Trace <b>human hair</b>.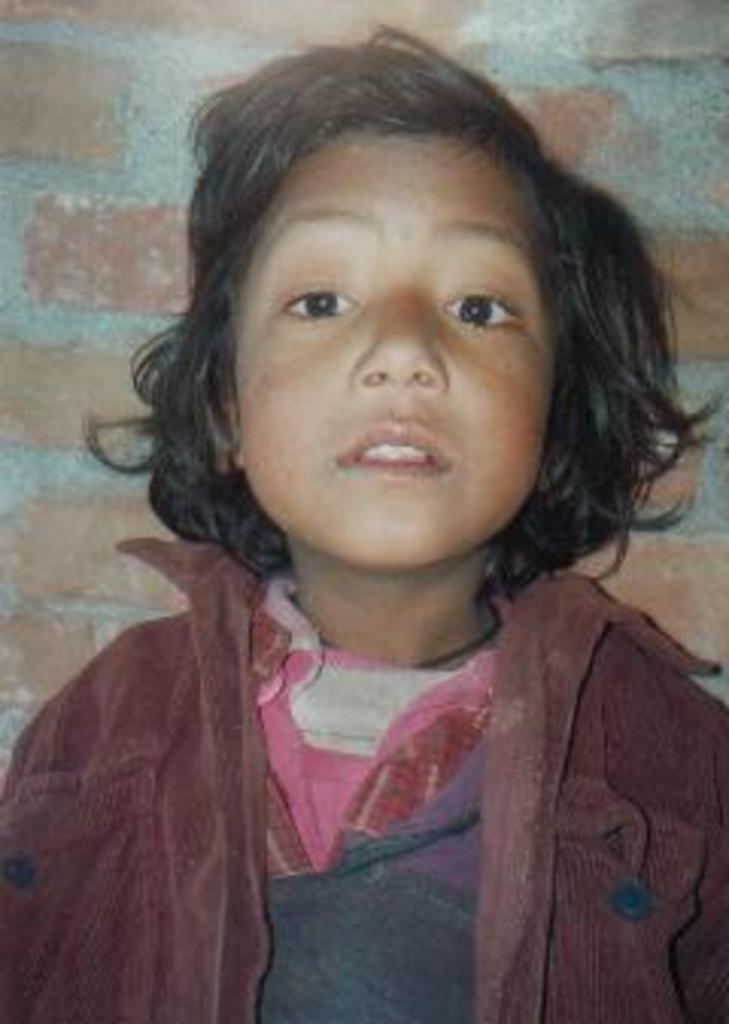
Traced to region(149, 27, 668, 638).
